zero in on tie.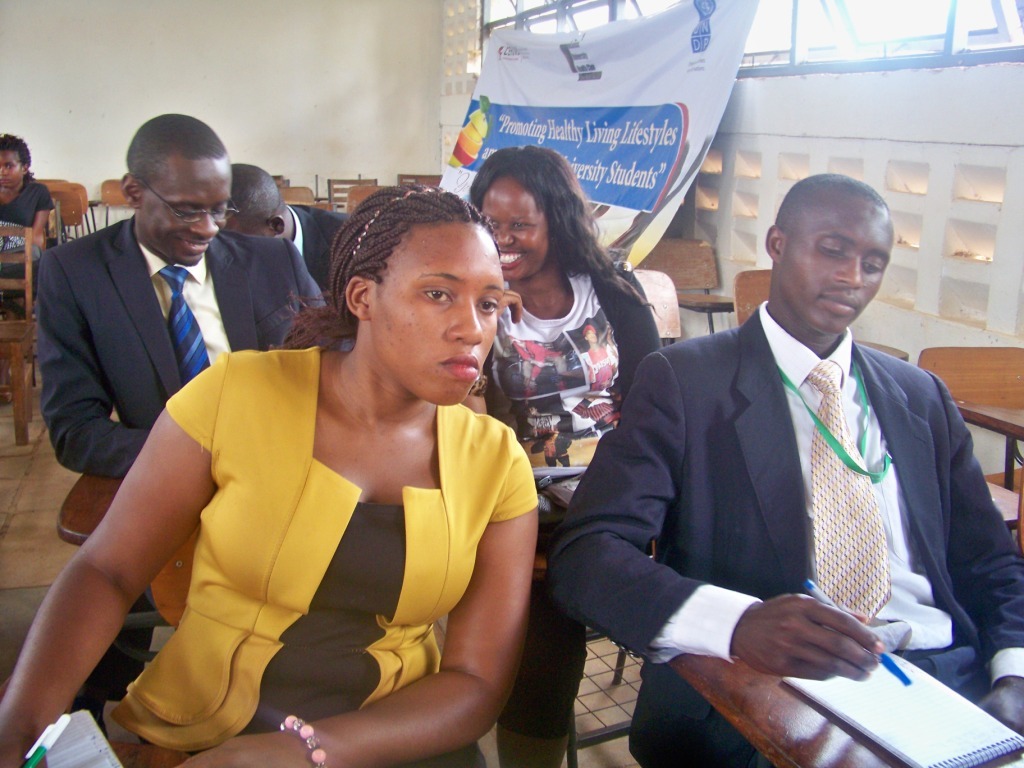
Zeroed in: 807 358 898 632.
